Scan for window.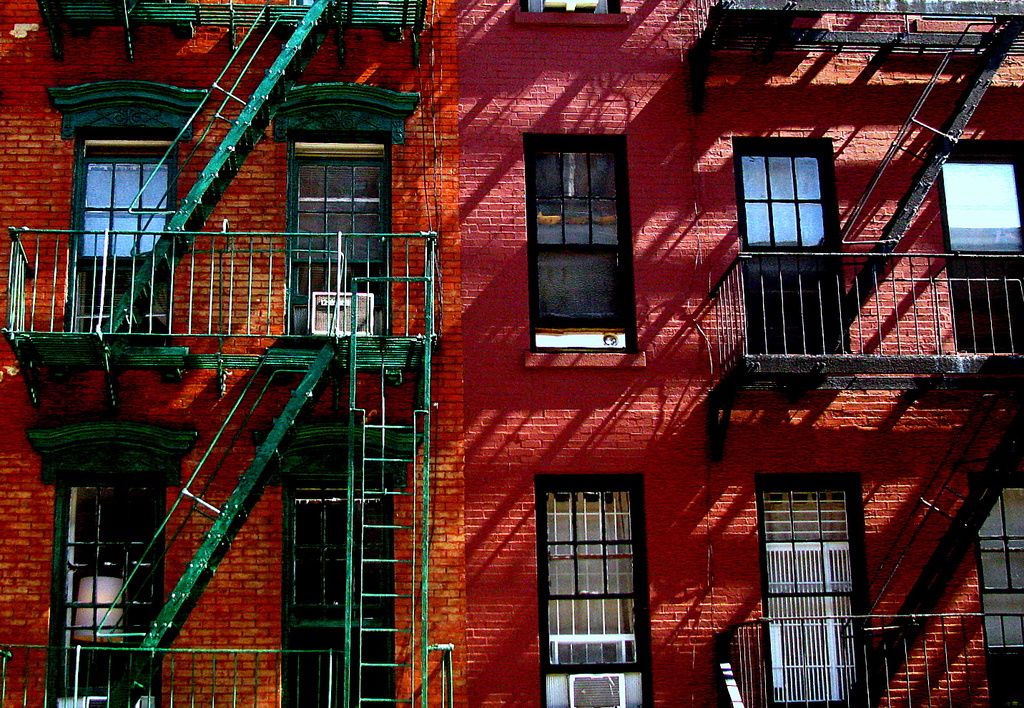
Scan result: bbox=[54, 460, 181, 707].
